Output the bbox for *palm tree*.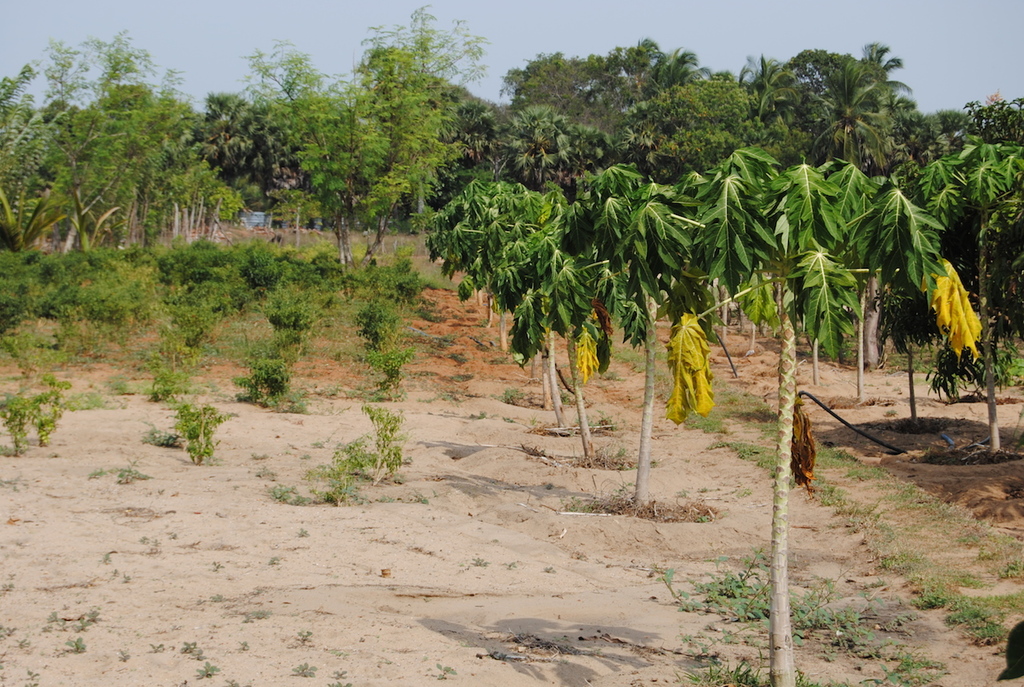
[x1=66, y1=99, x2=130, y2=214].
